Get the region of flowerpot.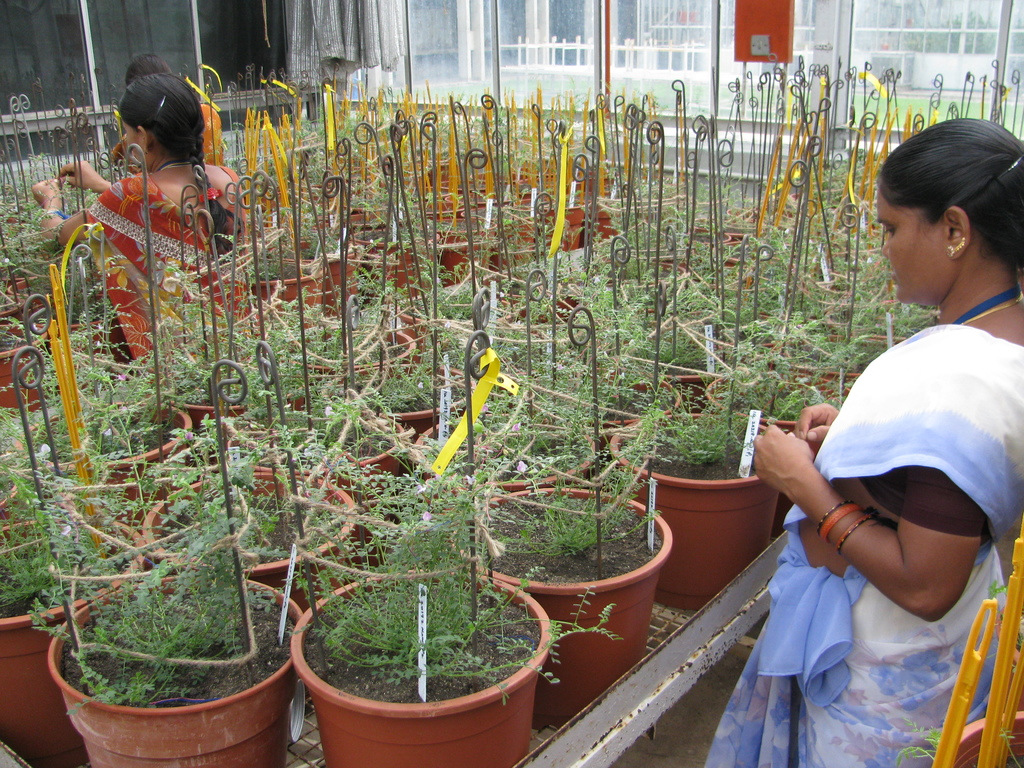
(x1=49, y1=572, x2=308, y2=767).
